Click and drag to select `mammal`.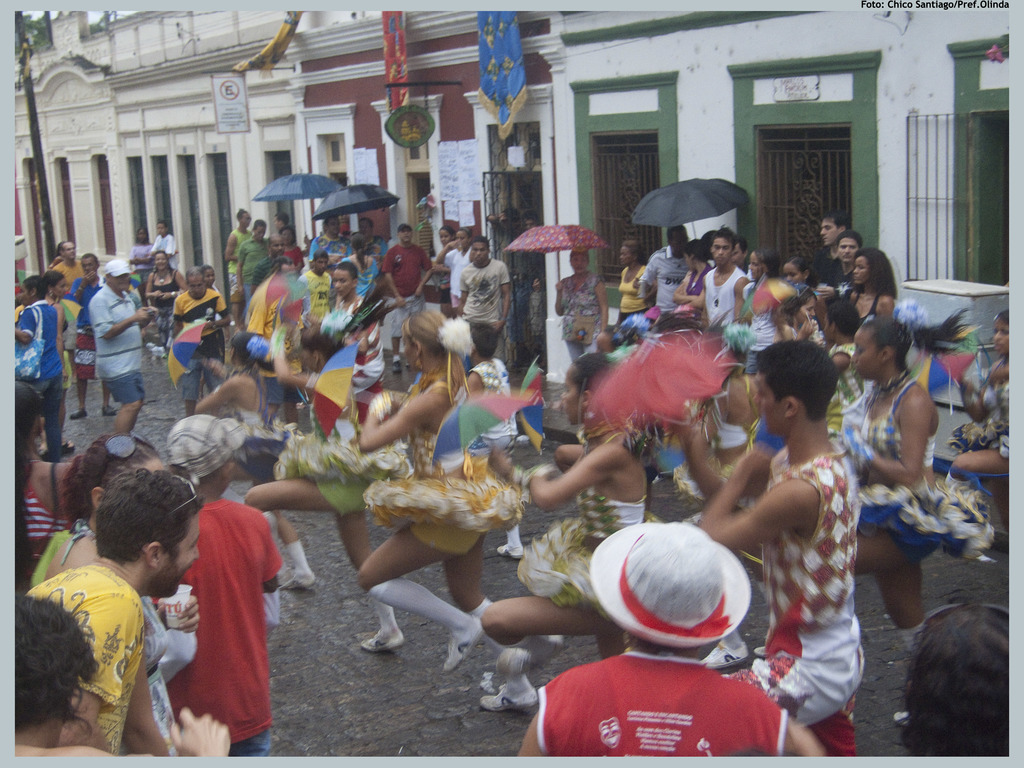
Selection: pyautogui.locateOnScreen(700, 225, 720, 253).
